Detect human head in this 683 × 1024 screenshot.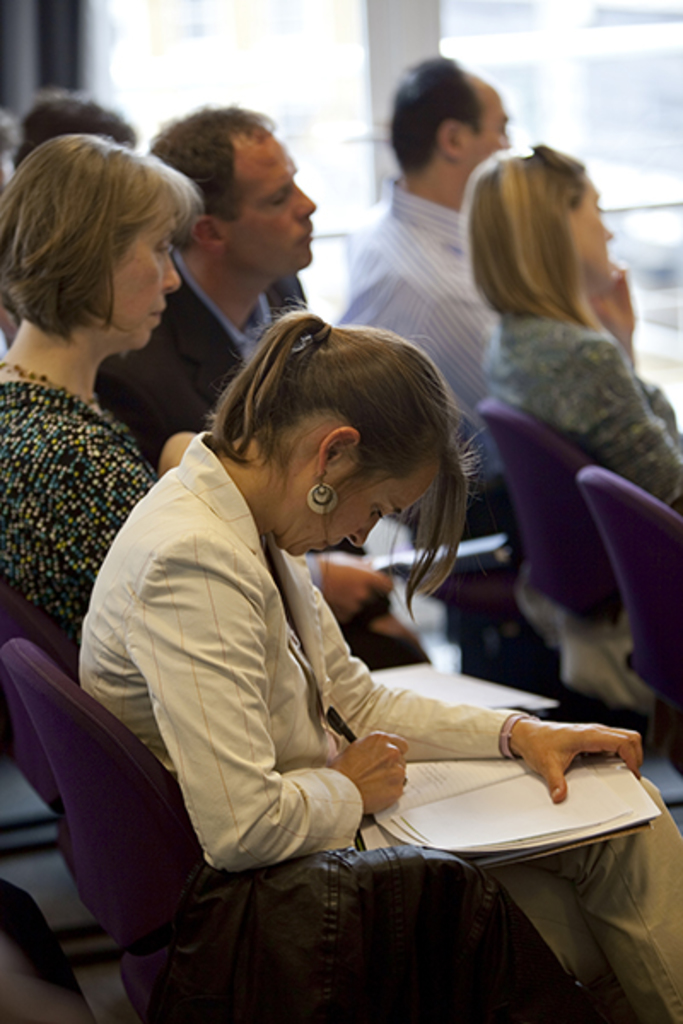
Detection: crop(145, 97, 316, 278).
